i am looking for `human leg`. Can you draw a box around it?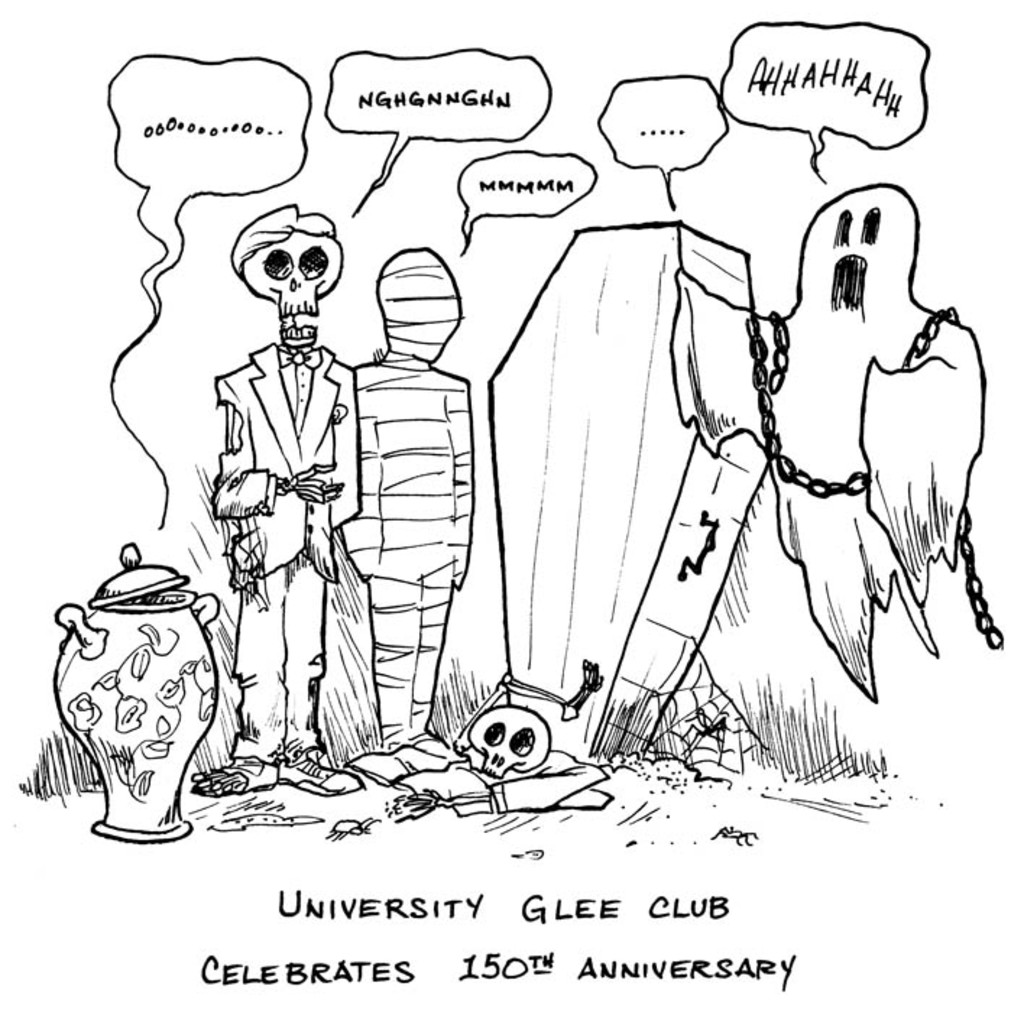
Sure, the bounding box is [373,581,421,742].
